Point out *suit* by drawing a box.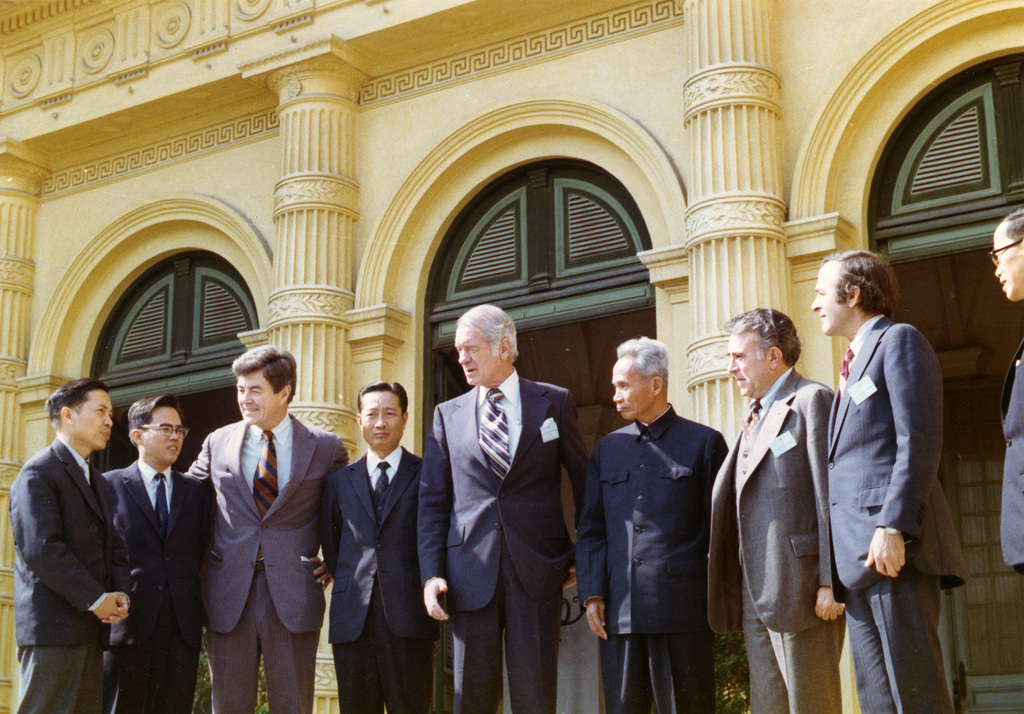
(left=102, top=455, right=211, bottom=713).
